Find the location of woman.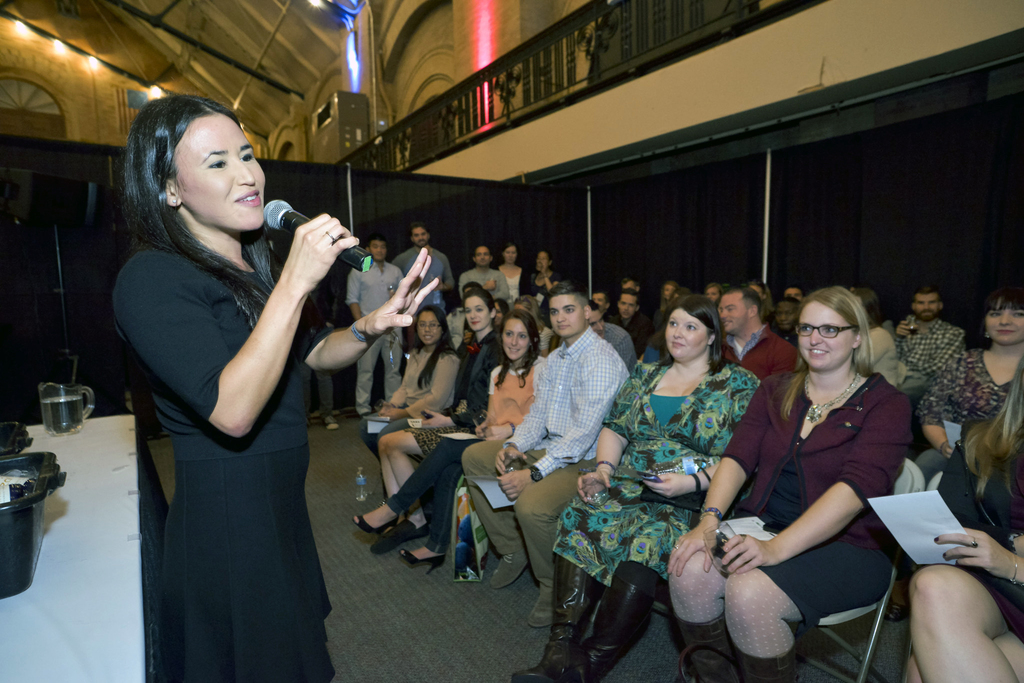
Location: [115,93,446,682].
